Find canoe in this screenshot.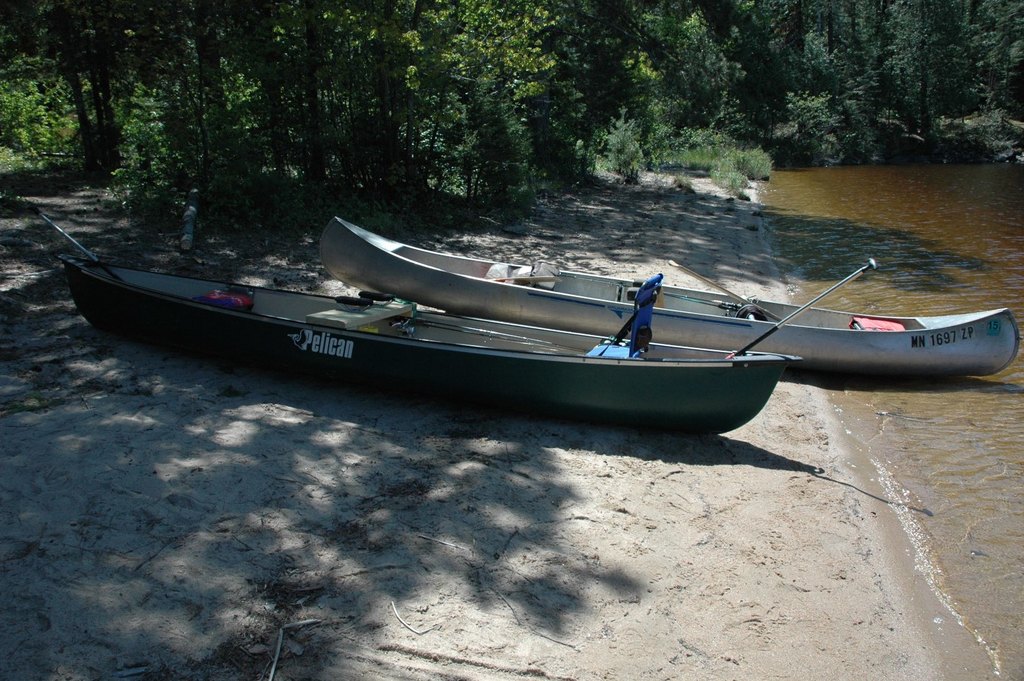
The bounding box for canoe is Rect(59, 258, 793, 434).
